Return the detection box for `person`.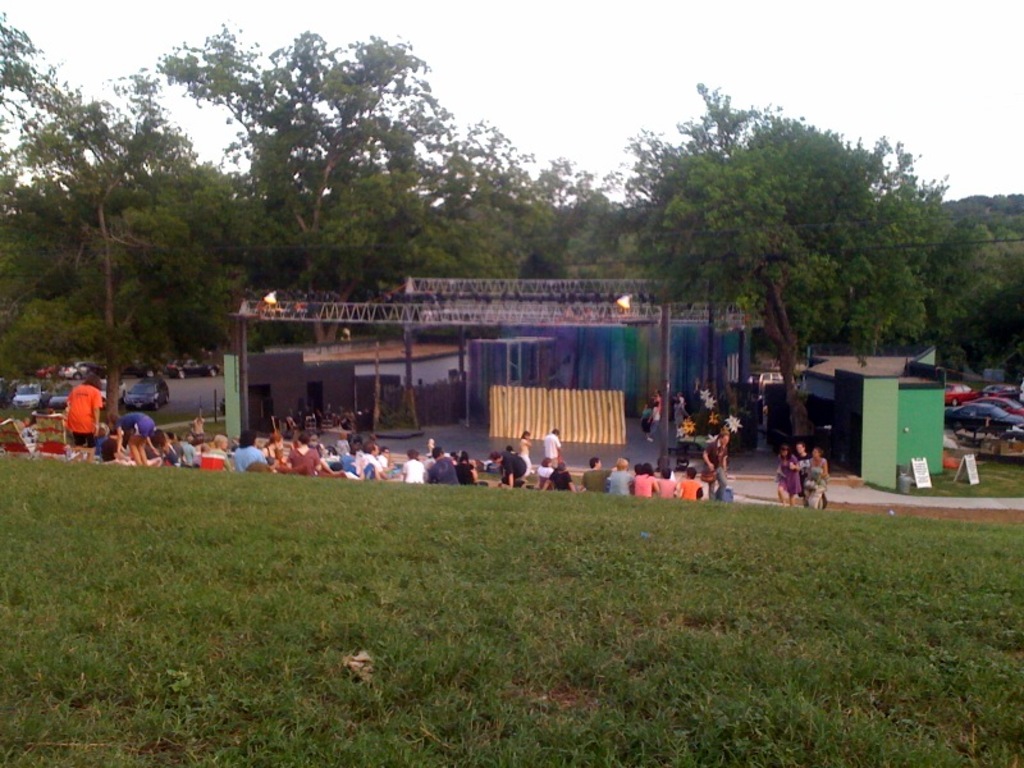
806,447,831,511.
